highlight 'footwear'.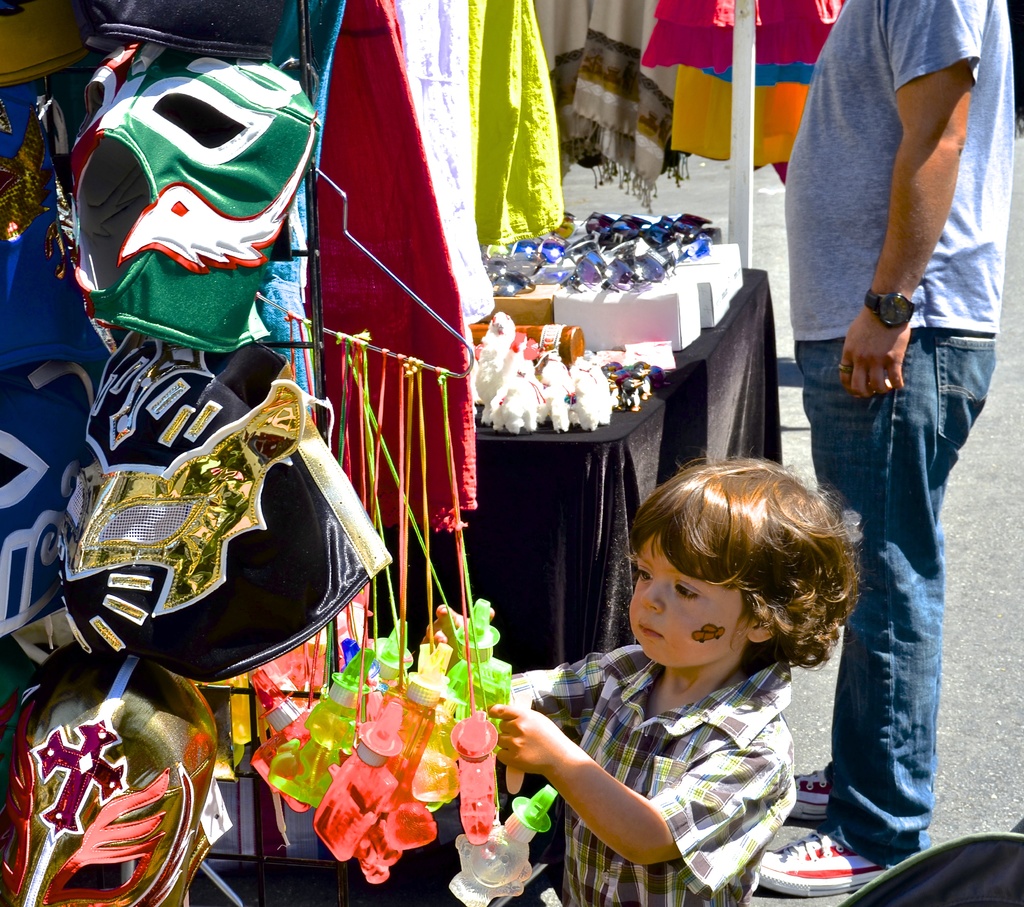
Highlighted region: BBox(788, 764, 828, 820).
